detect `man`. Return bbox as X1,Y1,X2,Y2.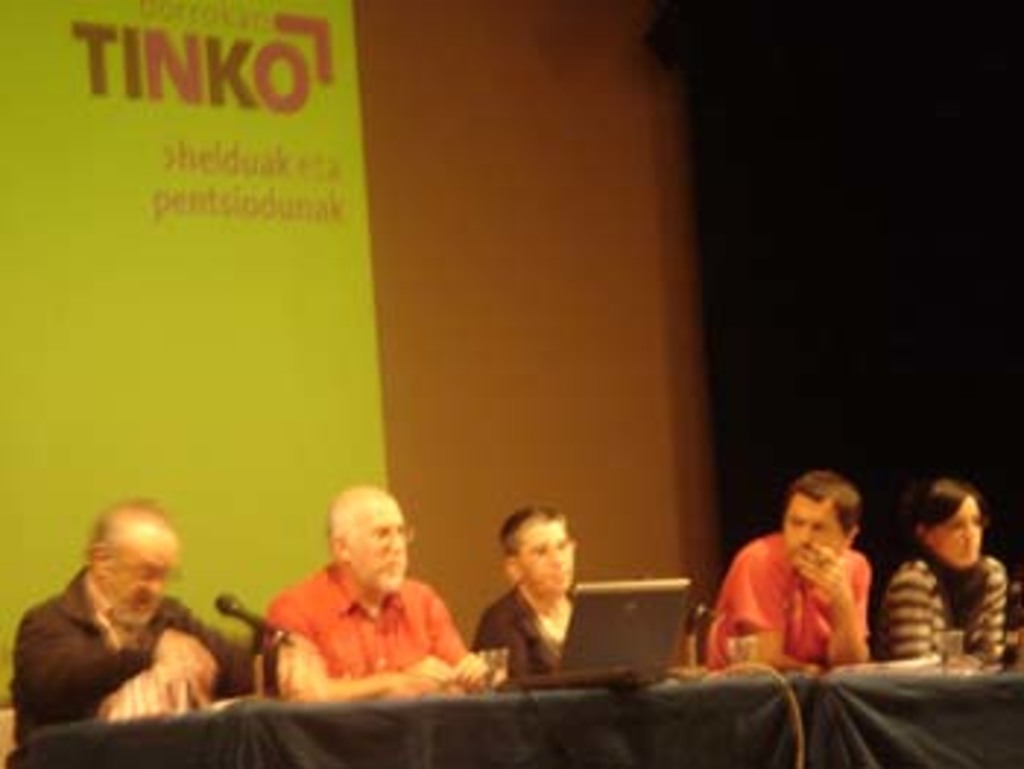
702,468,872,673.
